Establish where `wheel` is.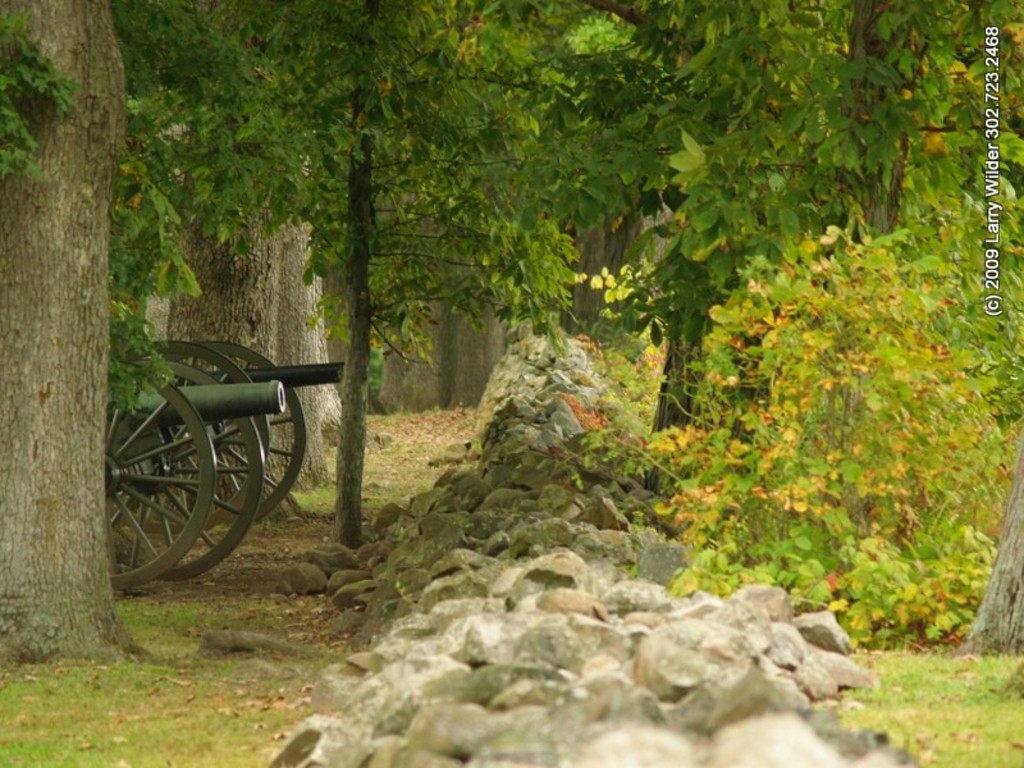
Established at [109,339,273,535].
